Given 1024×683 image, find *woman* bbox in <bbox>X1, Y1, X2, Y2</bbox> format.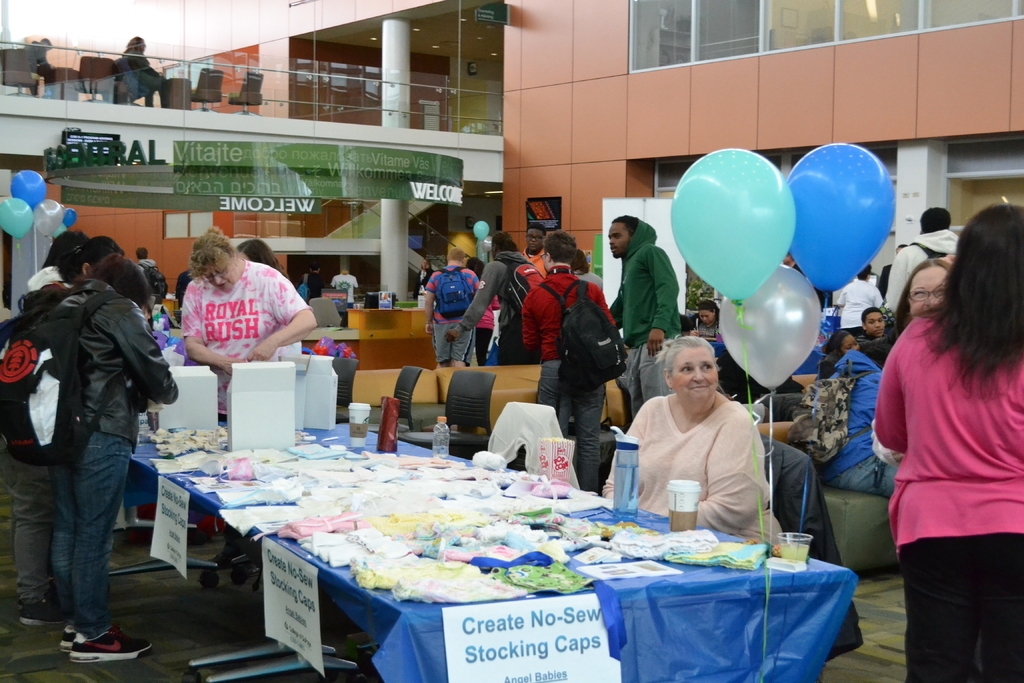
<bbox>179, 226, 317, 571</bbox>.
